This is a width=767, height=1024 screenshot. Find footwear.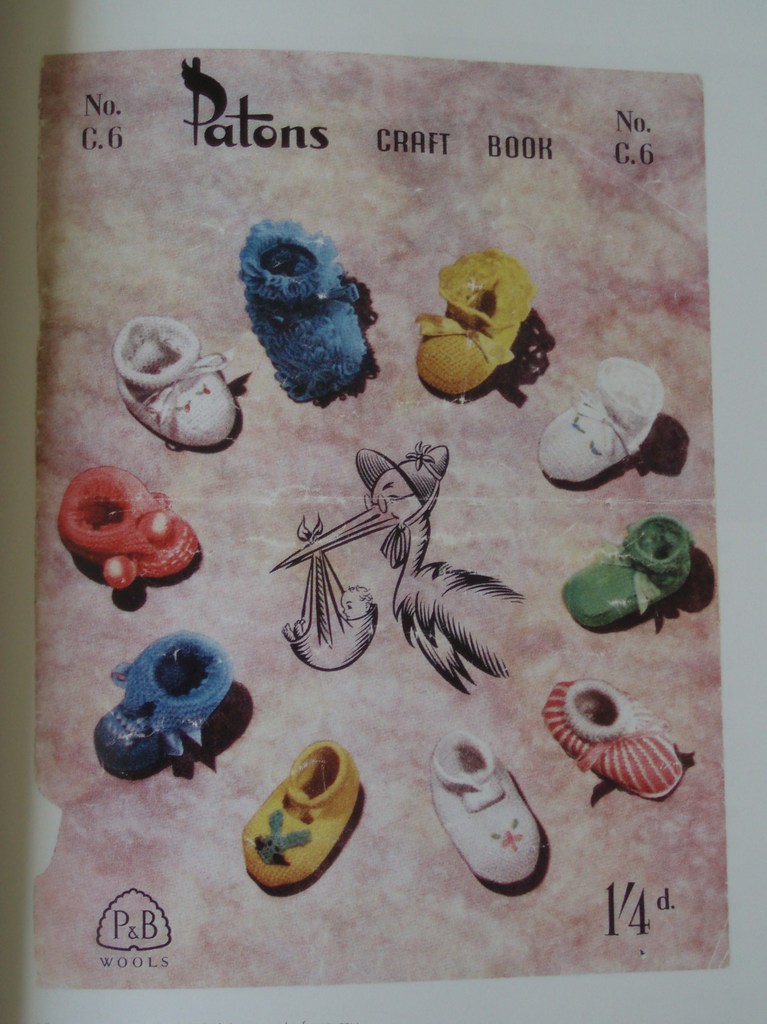
Bounding box: x1=110 y1=312 x2=238 y2=450.
